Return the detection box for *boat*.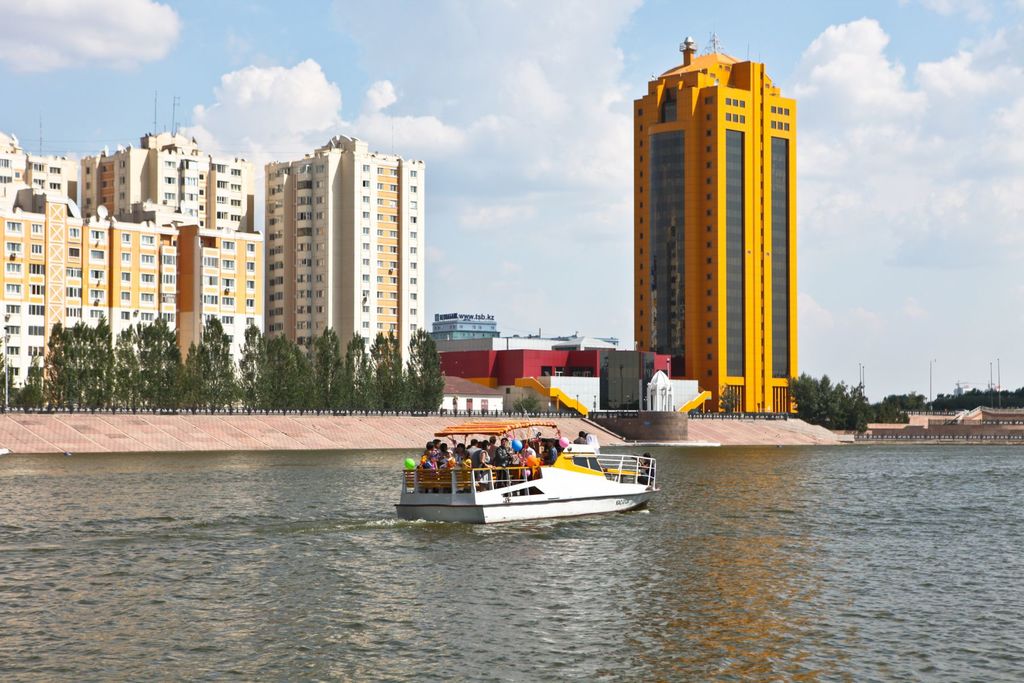
select_region(381, 409, 678, 525).
